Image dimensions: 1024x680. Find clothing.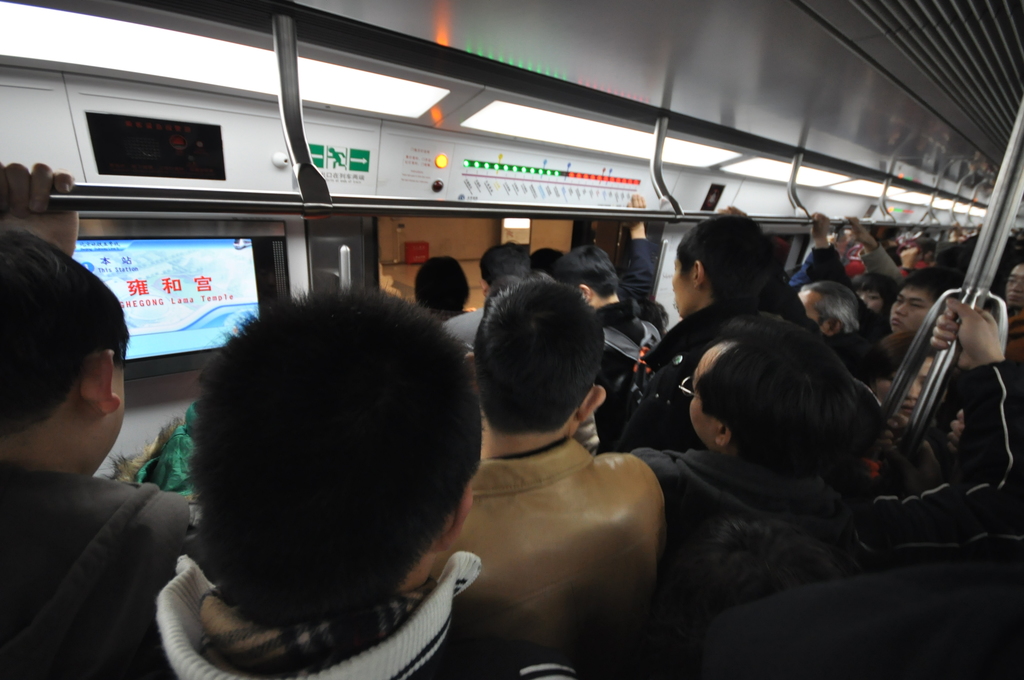
Rect(163, 542, 495, 679).
